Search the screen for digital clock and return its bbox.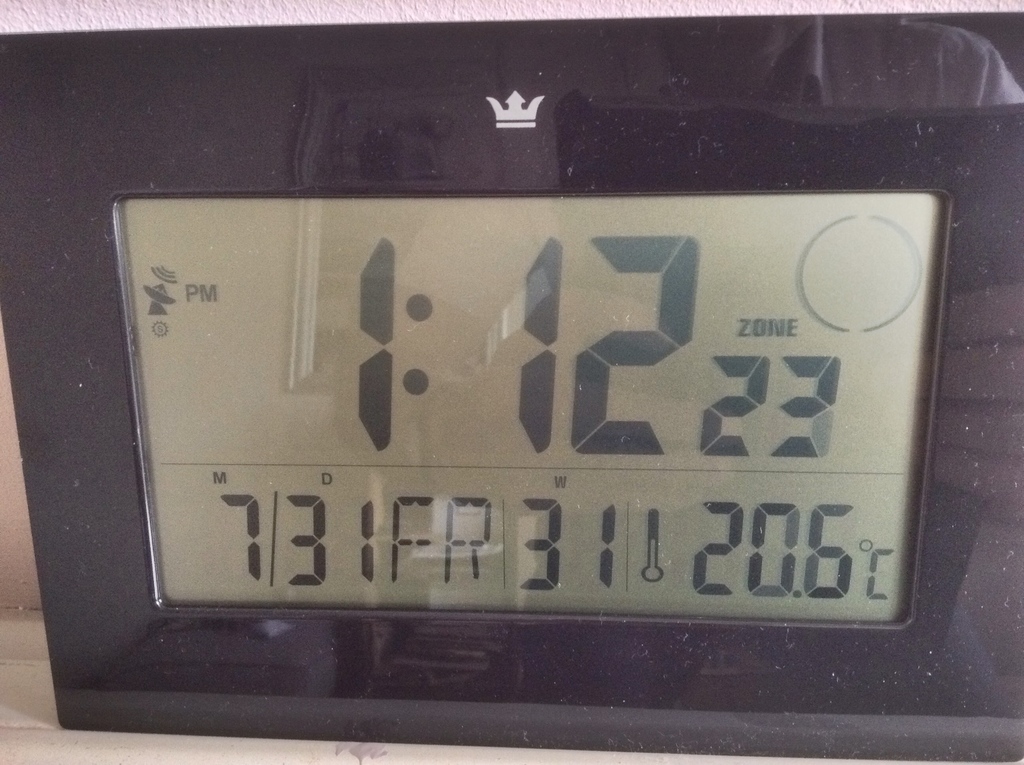
Found: bbox(0, 39, 1019, 758).
